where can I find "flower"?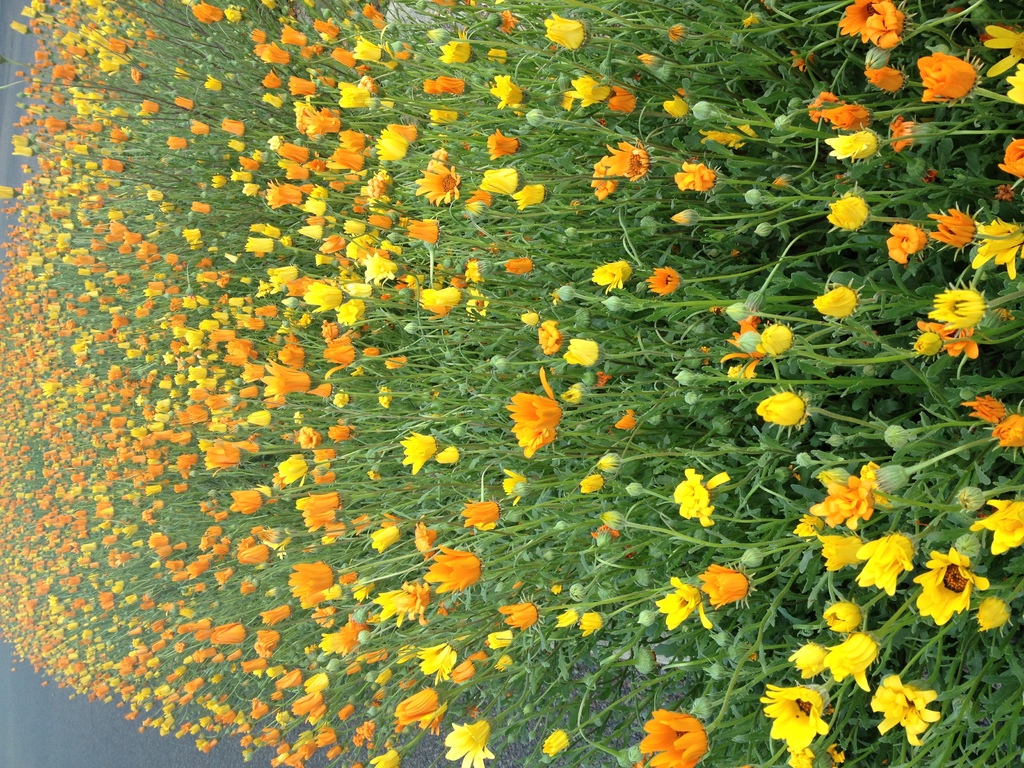
You can find it at <box>246,237,287,258</box>.
